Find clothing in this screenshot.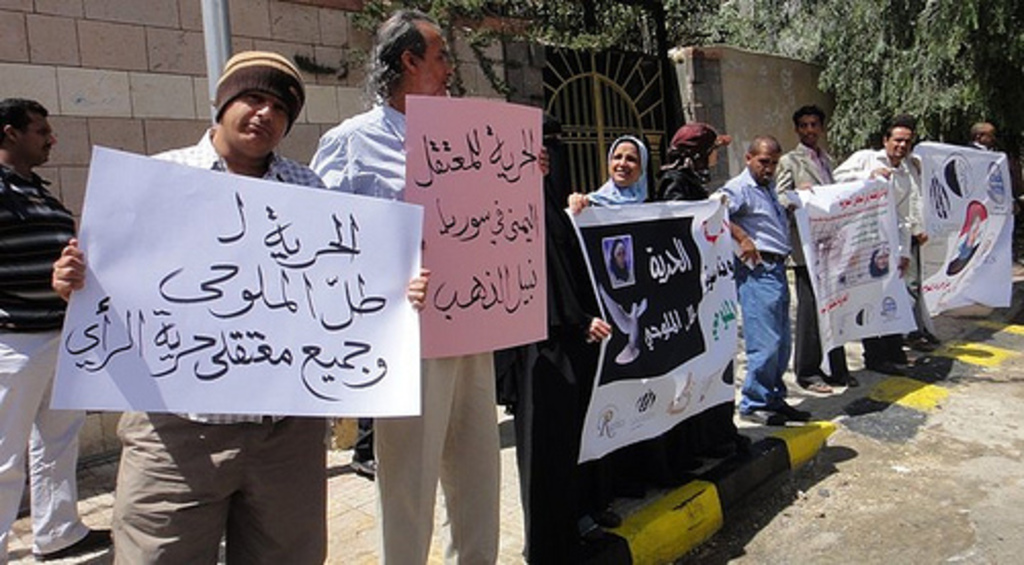
The bounding box for clothing is crop(301, 102, 555, 563).
